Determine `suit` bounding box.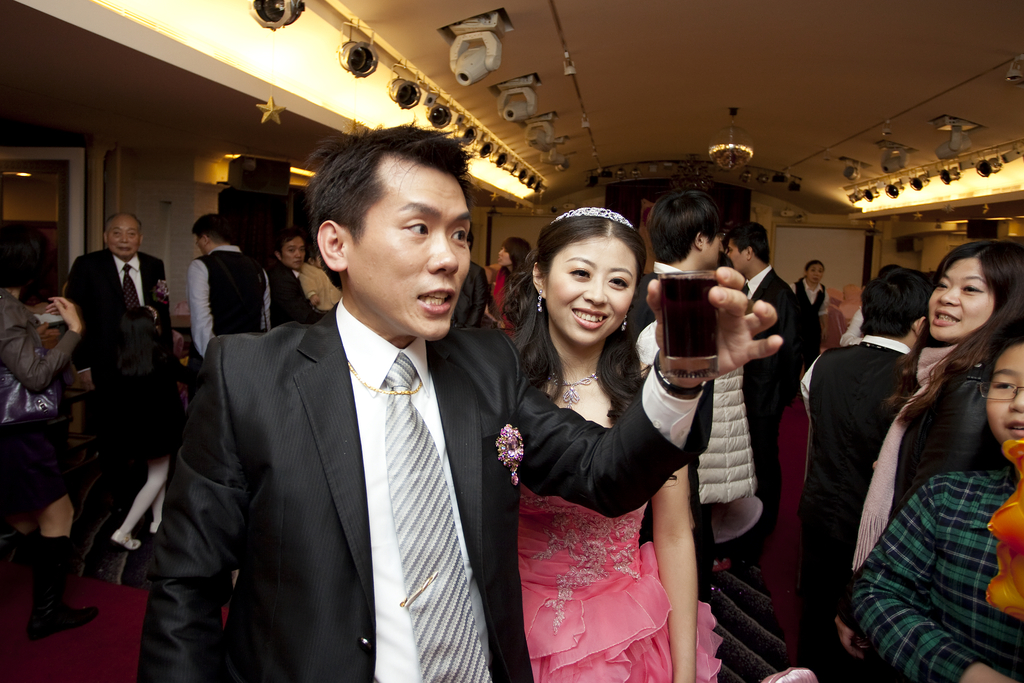
Determined: 268:261:321:325.
